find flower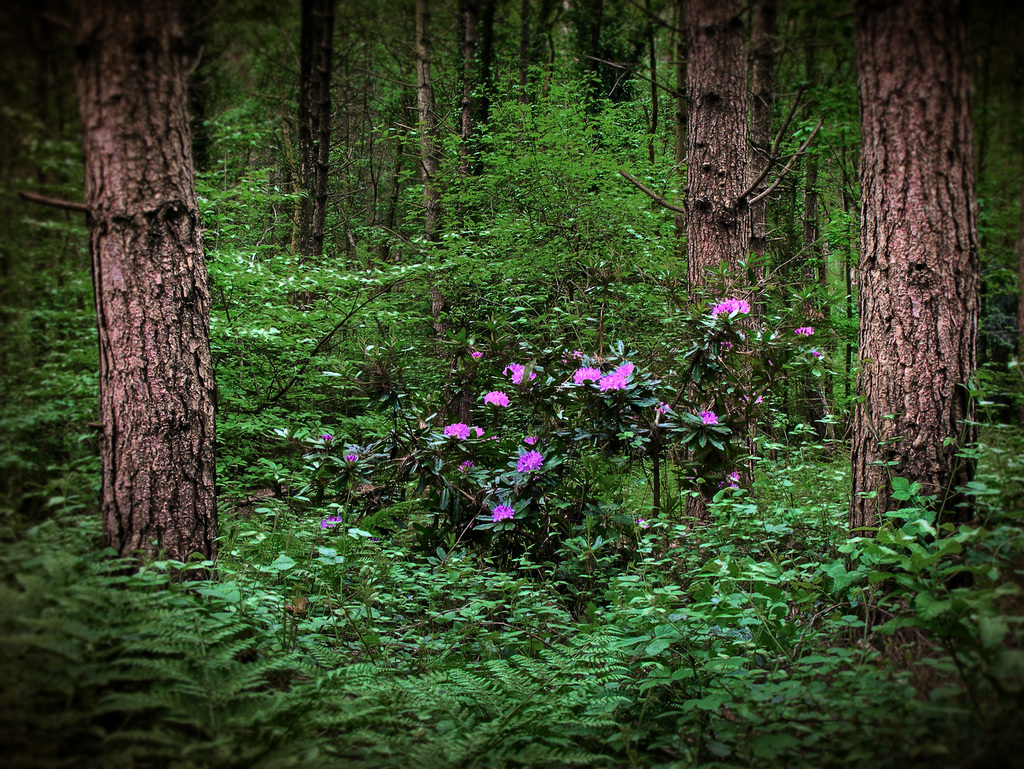
345:451:356:465
